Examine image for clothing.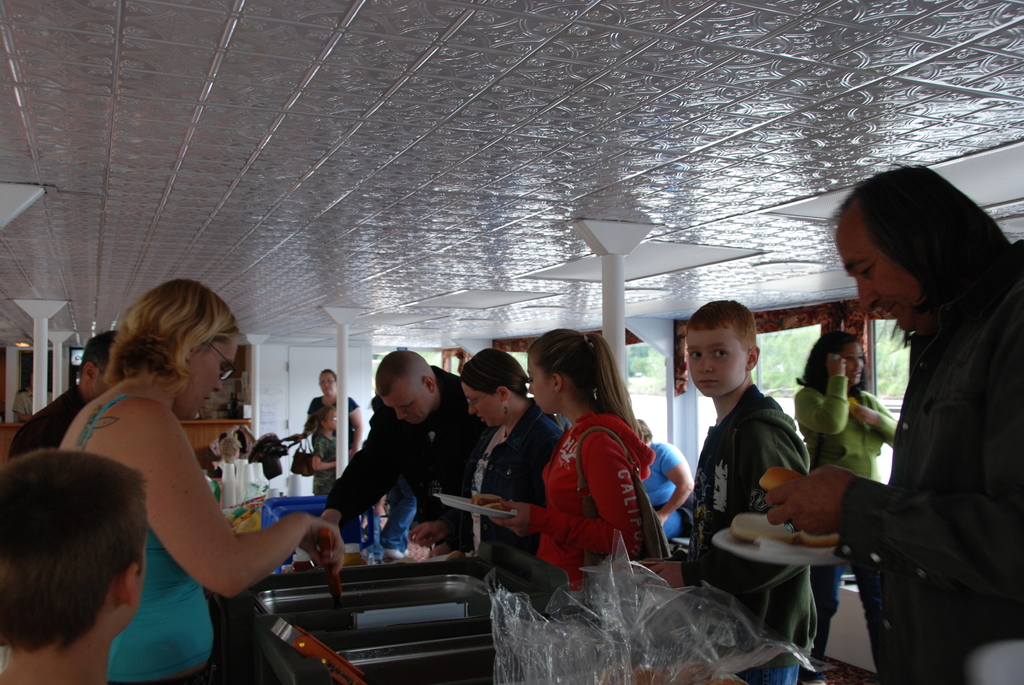
Examination result: locate(795, 382, 893, 644).
